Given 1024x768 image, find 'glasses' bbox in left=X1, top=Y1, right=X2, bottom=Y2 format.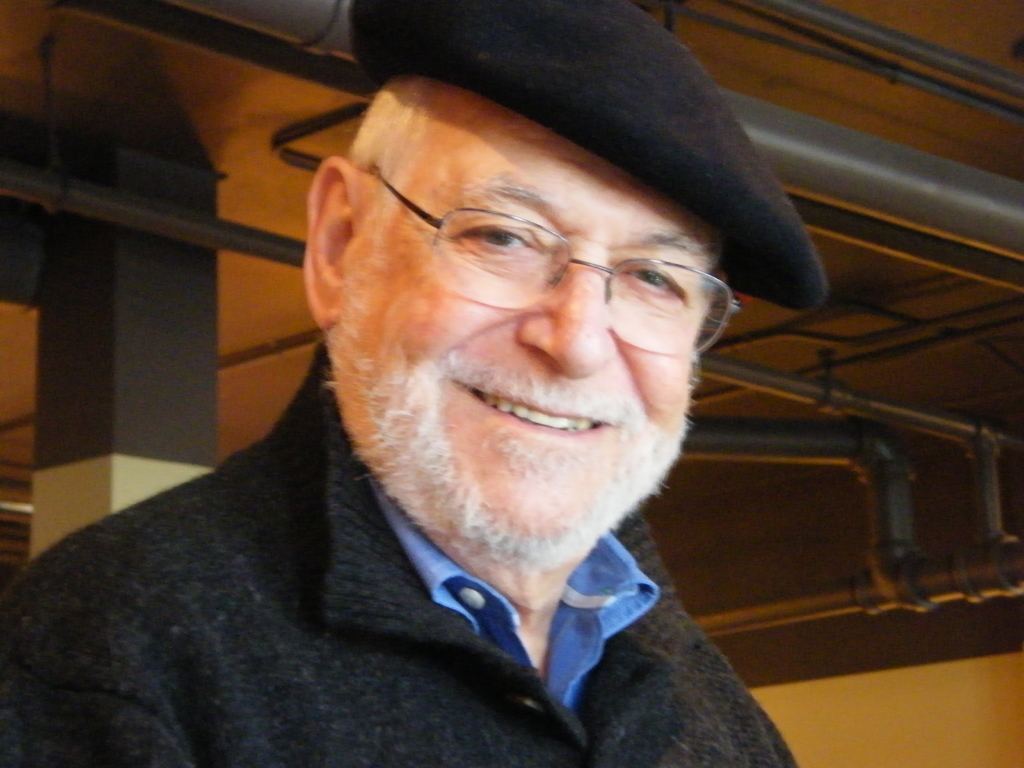
left=361, top=182, right=711, bottom=312.
